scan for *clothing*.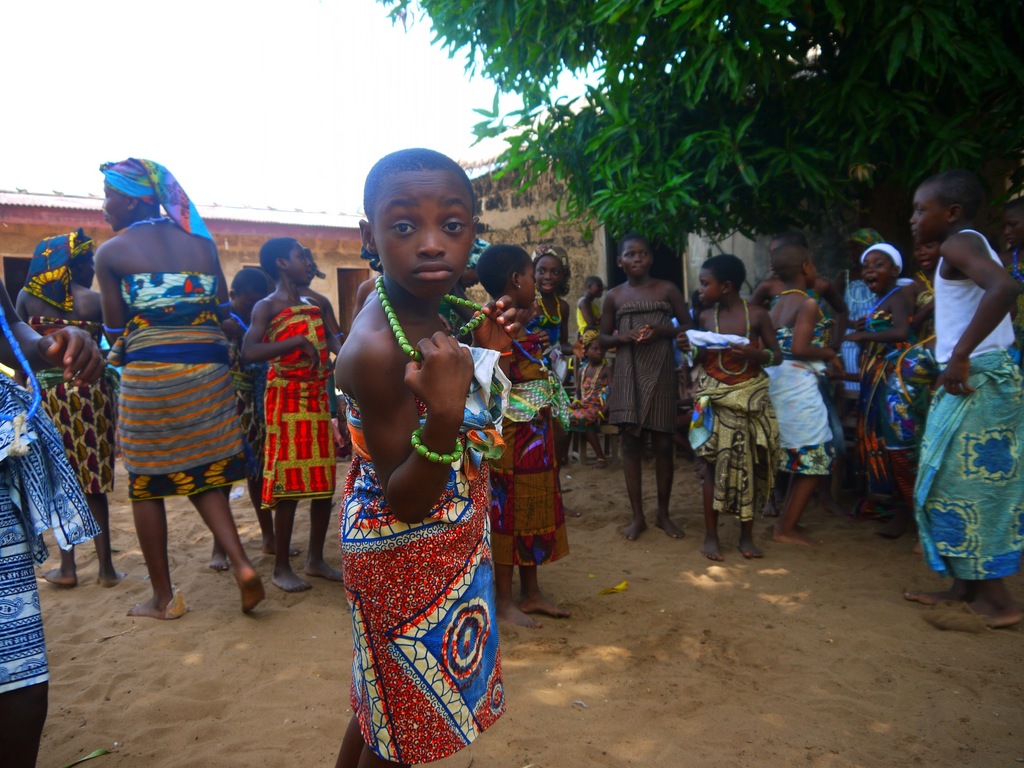
Scan result: crop(762, 316, 840, 471).
